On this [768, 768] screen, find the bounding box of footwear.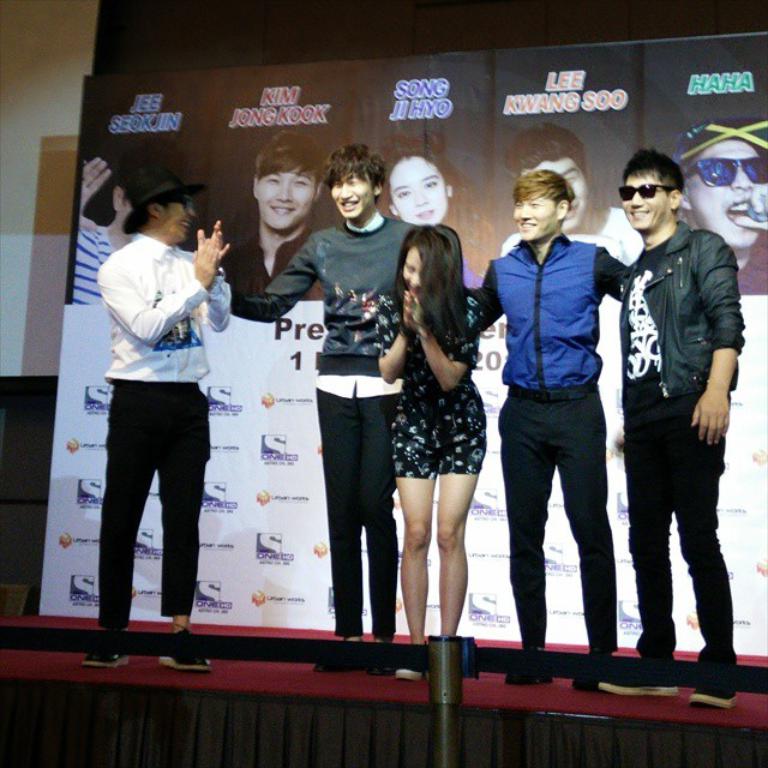
Bounding box: [left=504, top=668, right=552, bottom=683].
